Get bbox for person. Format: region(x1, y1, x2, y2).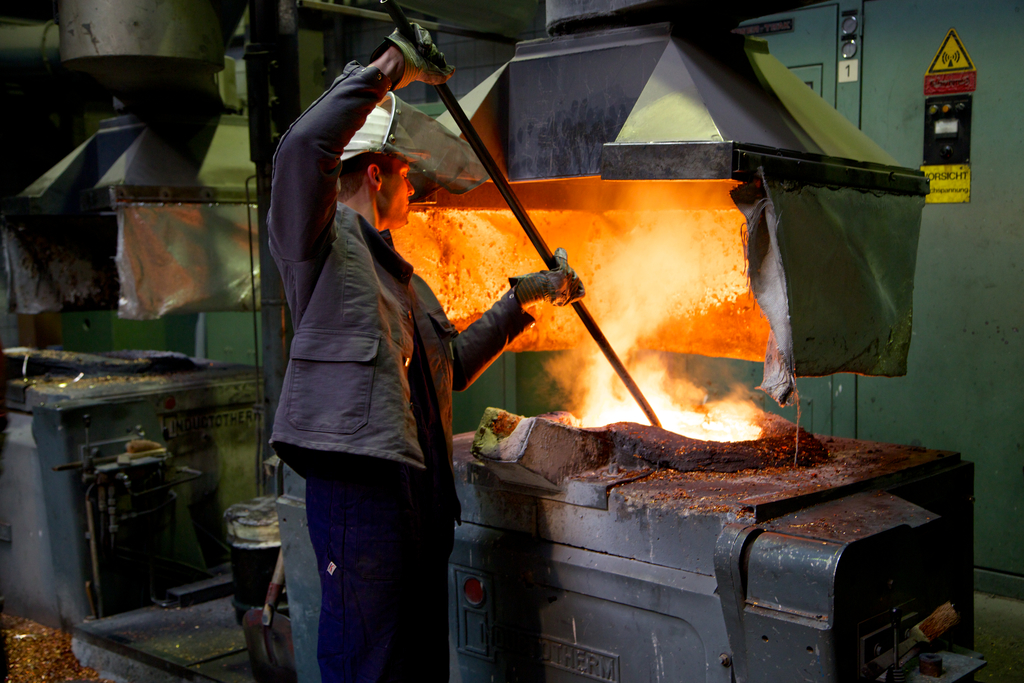
region(269, 21, 585, 682).
